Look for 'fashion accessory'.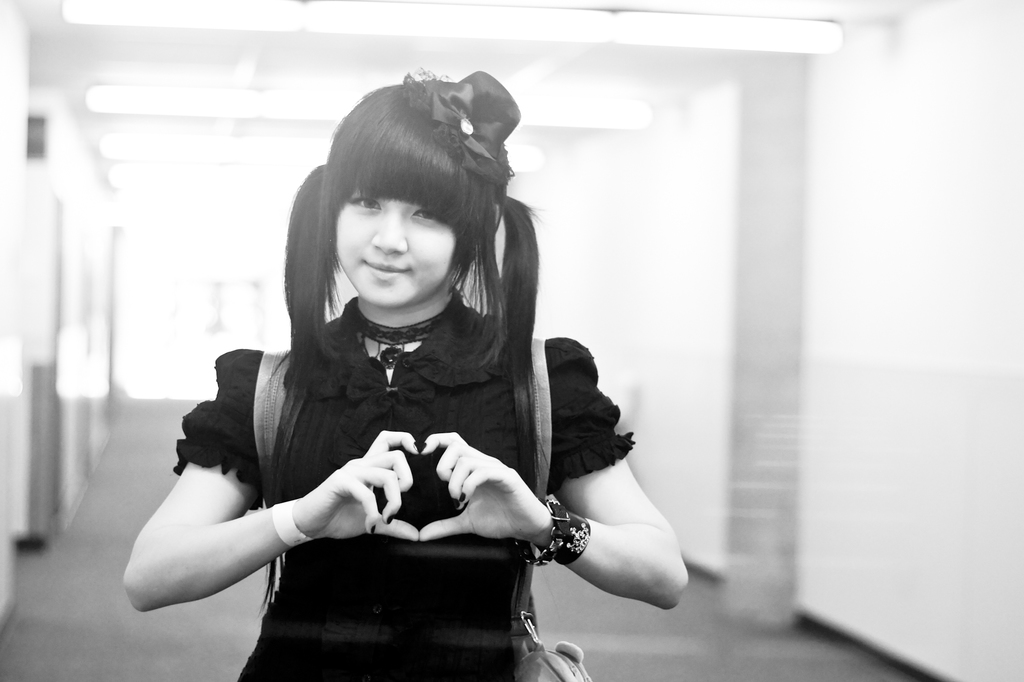
Found: x1=348 y1=295 x2=461 y2=369.
